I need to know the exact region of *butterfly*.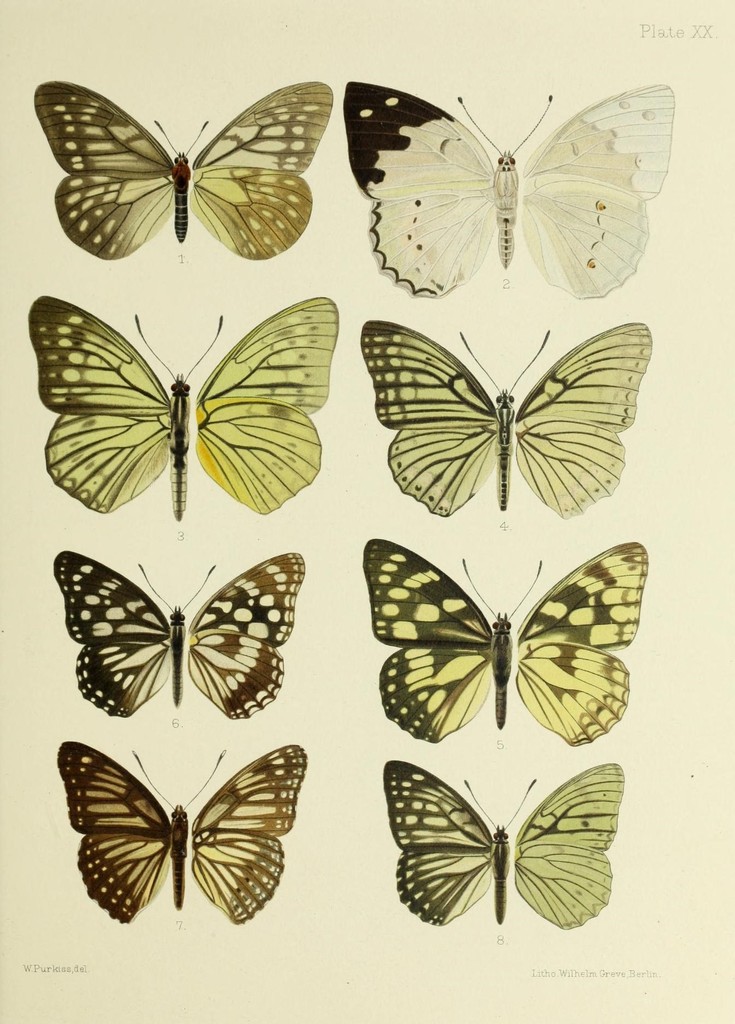
Region: locate(36, 538, 317, 731).
